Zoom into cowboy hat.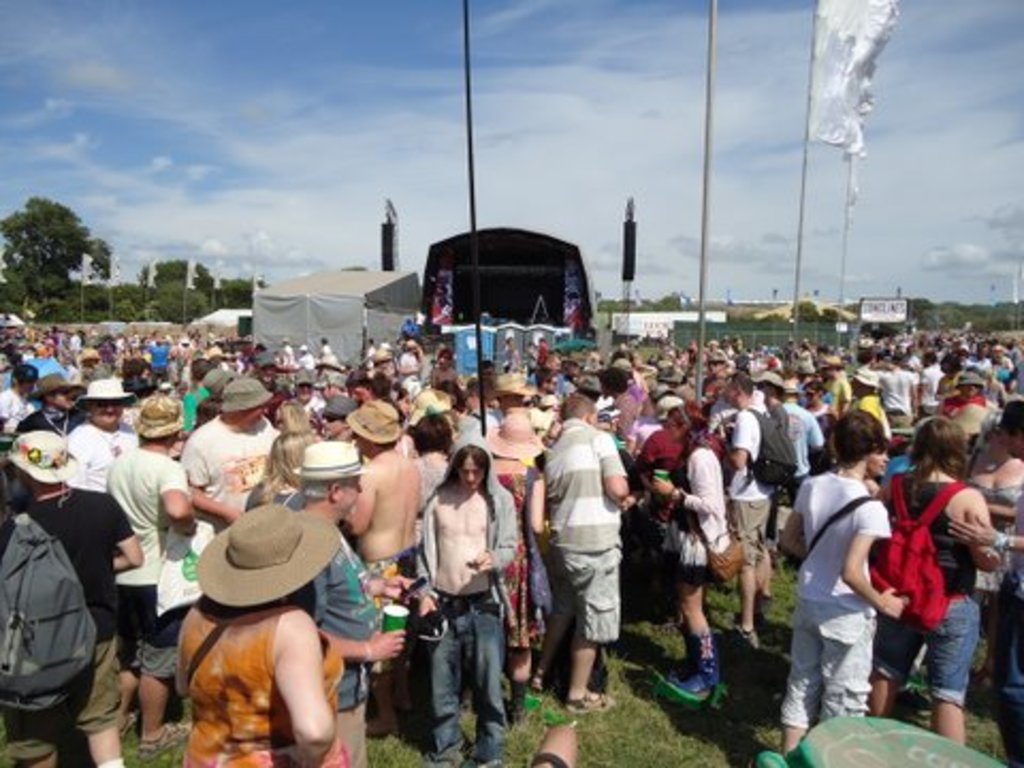
Zoom target: {"x1": 68, "y1": 375, "x2": 130, "y2": 403}.
